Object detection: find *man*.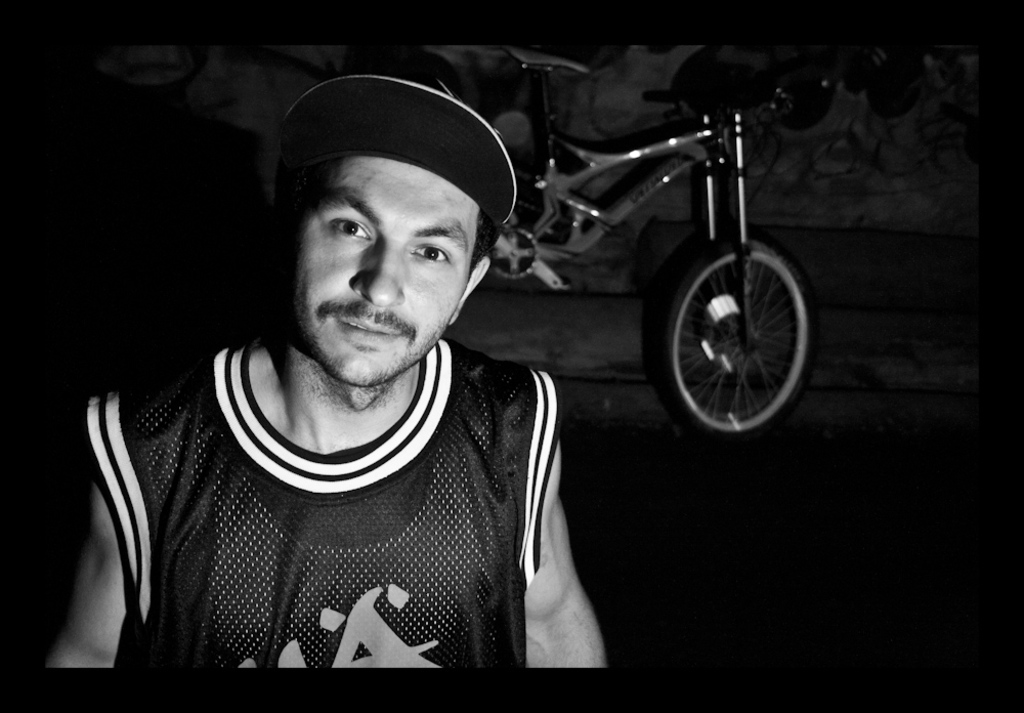
{"left": 58, "top": 67, "right": 627, "bottom": 685}.
